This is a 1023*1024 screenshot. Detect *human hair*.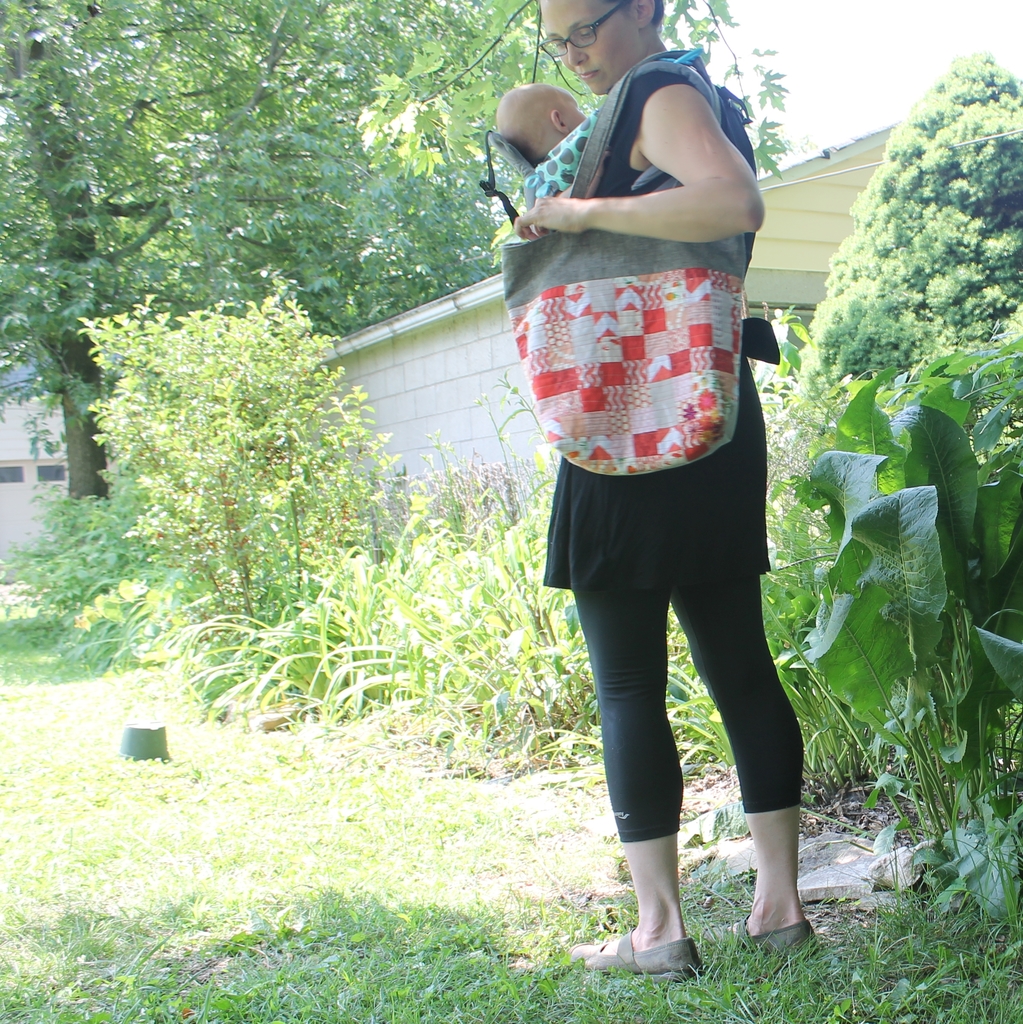
[605,0,666,26].
